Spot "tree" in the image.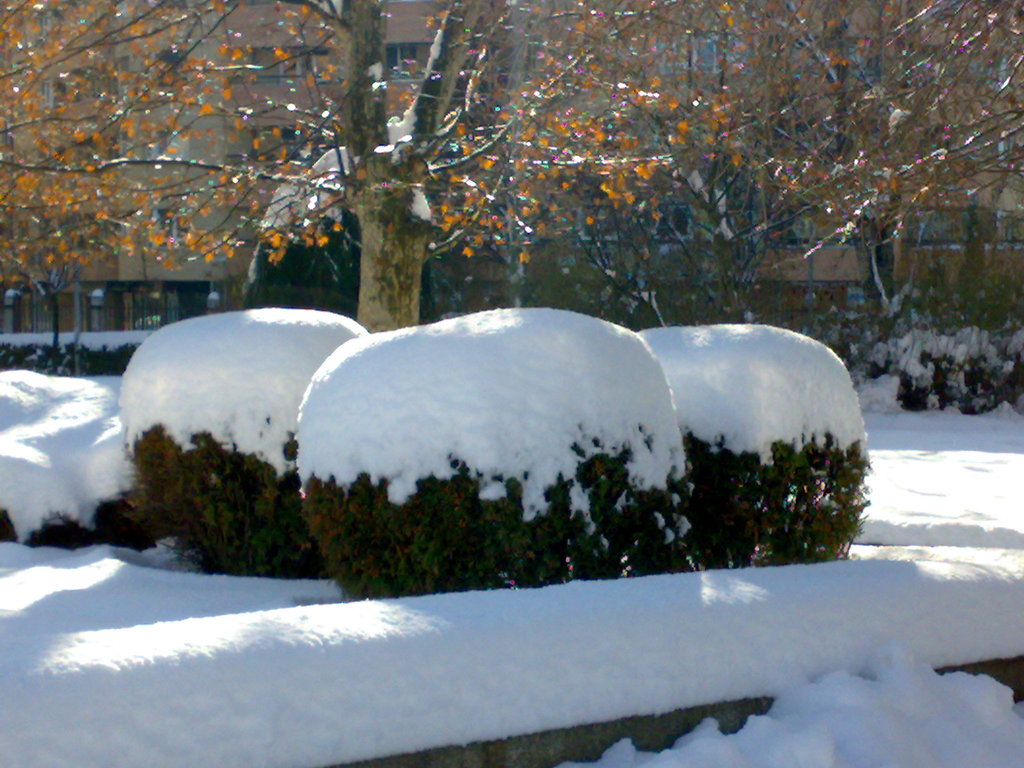
"tree" found at 0/0/1023/337.
